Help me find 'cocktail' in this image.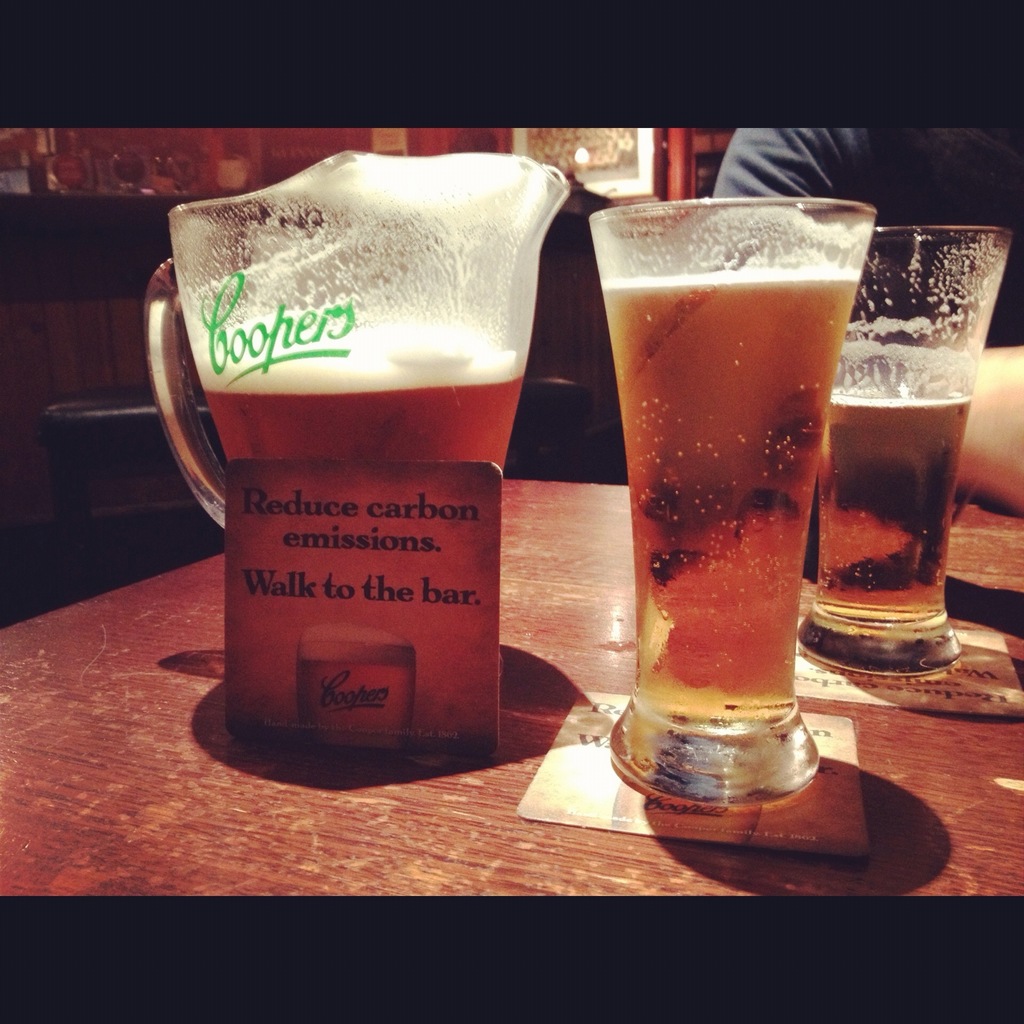
Found it: <bbox>588, 187, 882, 806</bbox>.
